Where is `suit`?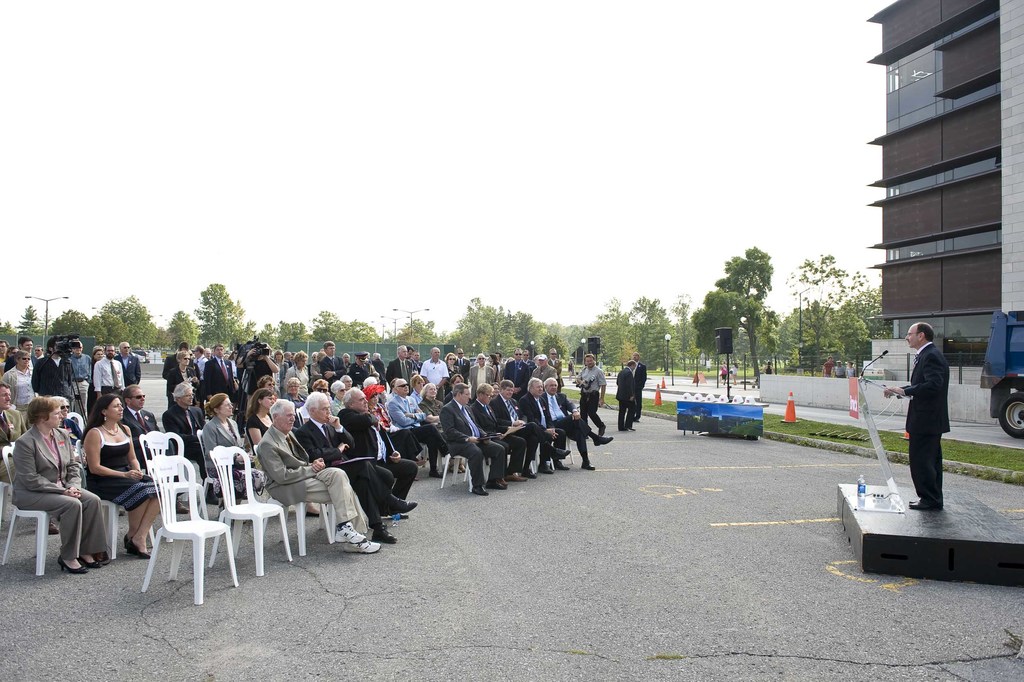
box(386, 356, 413, 388).
